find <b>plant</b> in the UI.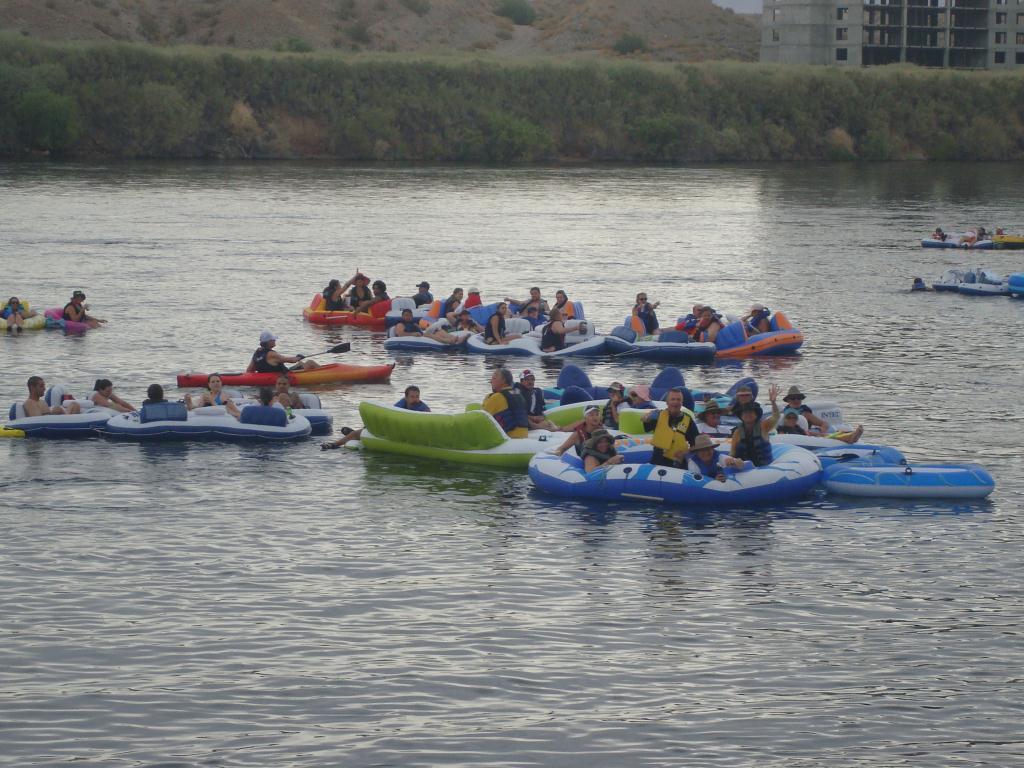
UI element at (left=774, top=108, right=836, bottom=162).
